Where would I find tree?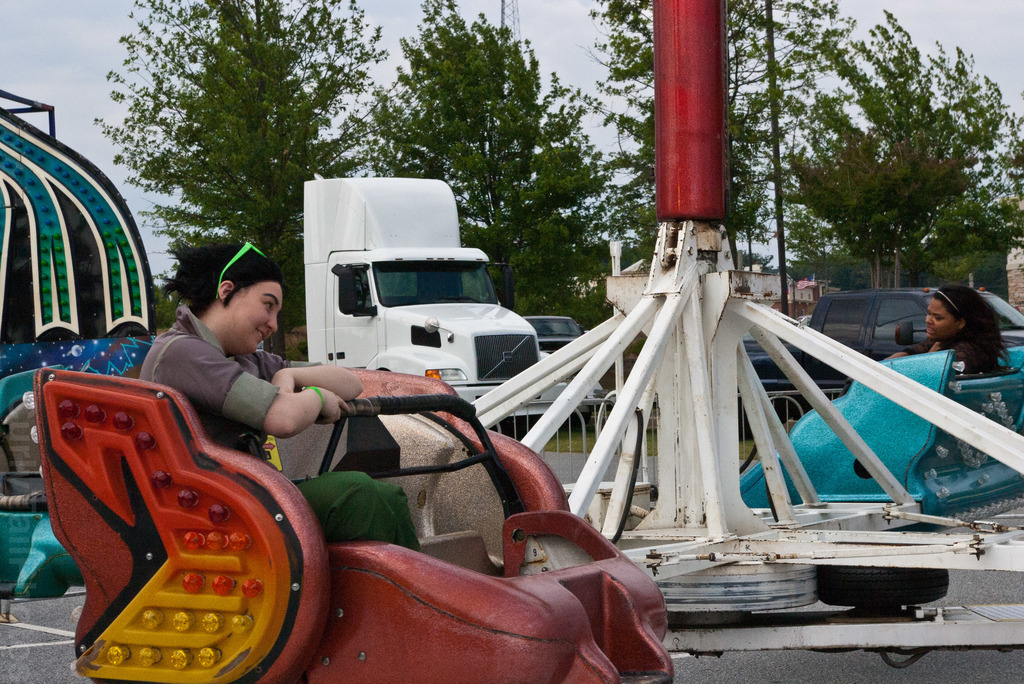
At [x1=356, y1=0, x2=614, y2=310].
